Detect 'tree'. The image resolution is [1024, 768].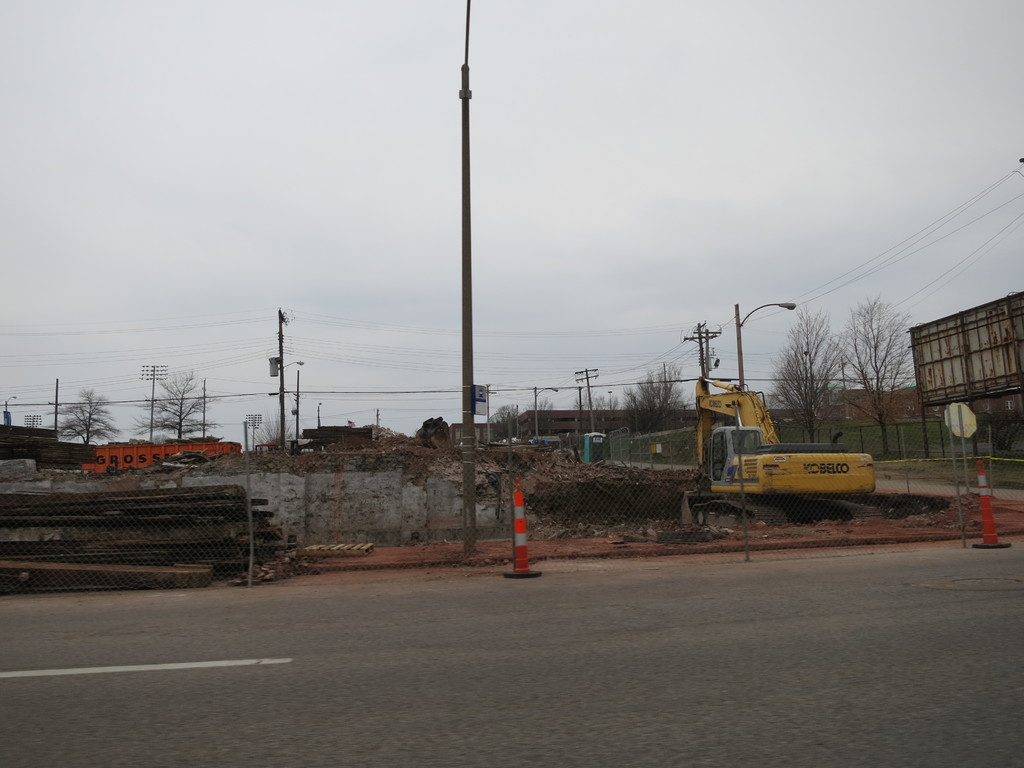
<box>620,358,696,451</box>.
